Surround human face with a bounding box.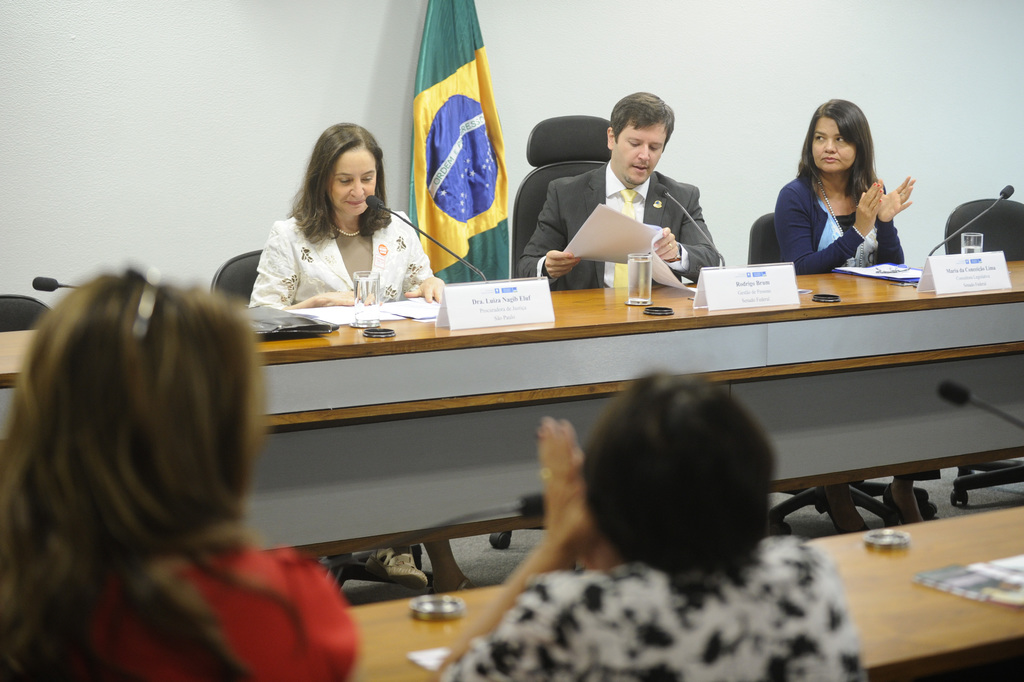
bbox=[614, 128, 661, 178].
